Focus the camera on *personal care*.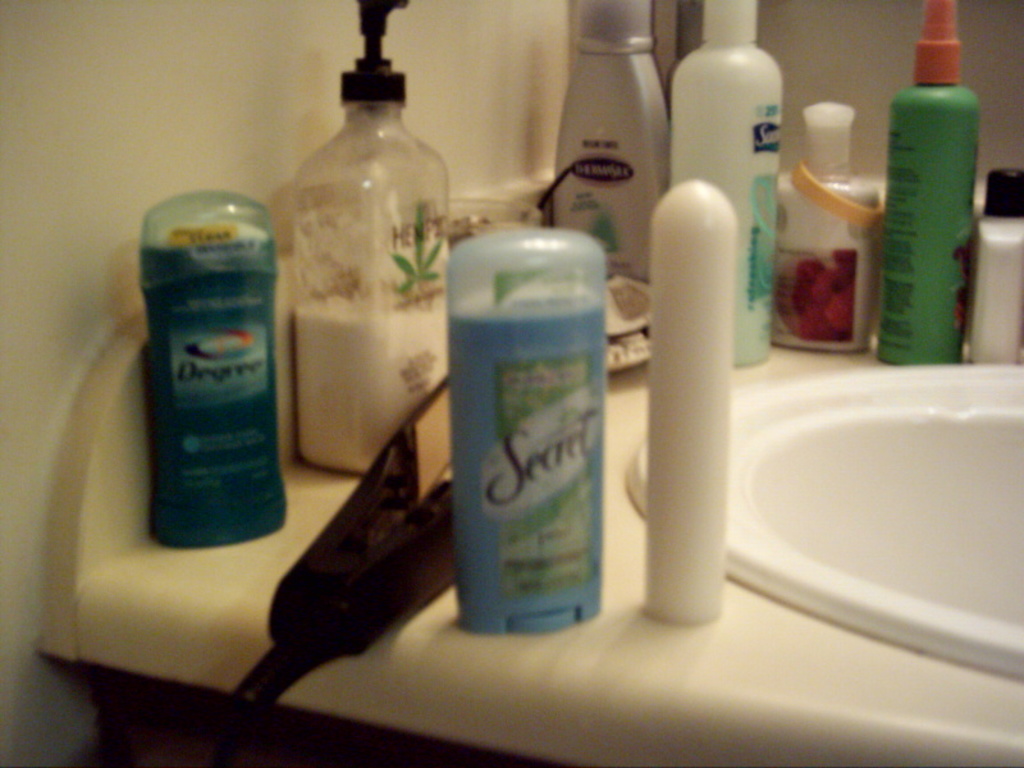
Focus region: 874:5:984:365.
